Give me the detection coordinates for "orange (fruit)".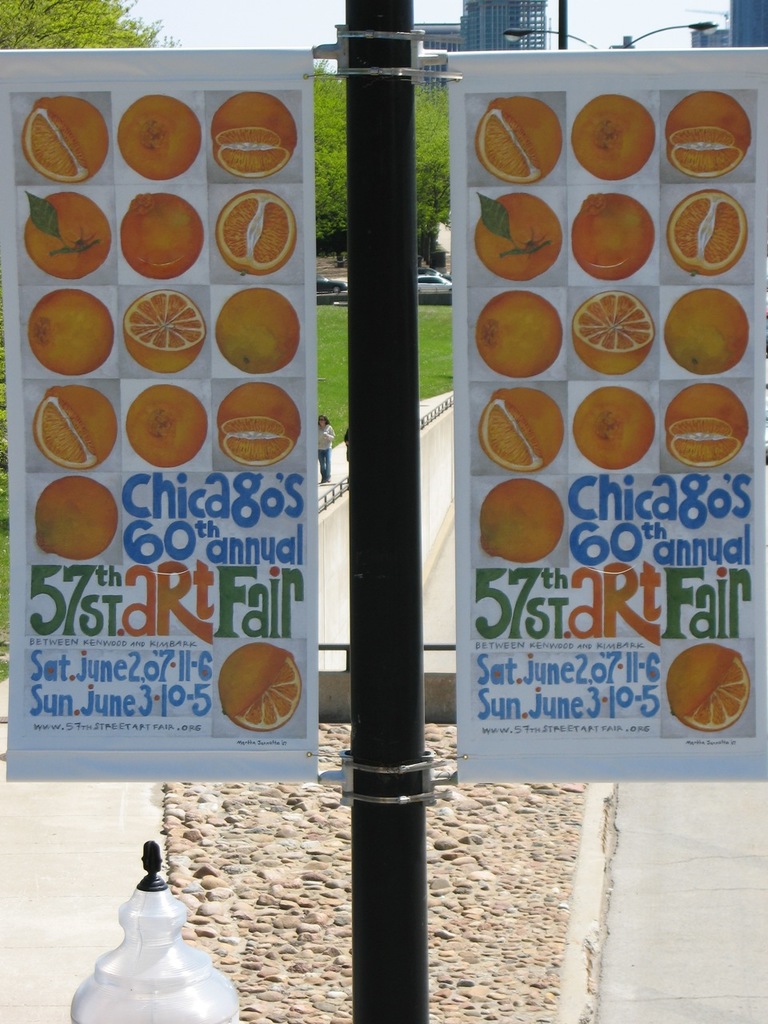
218/382/299/462.
